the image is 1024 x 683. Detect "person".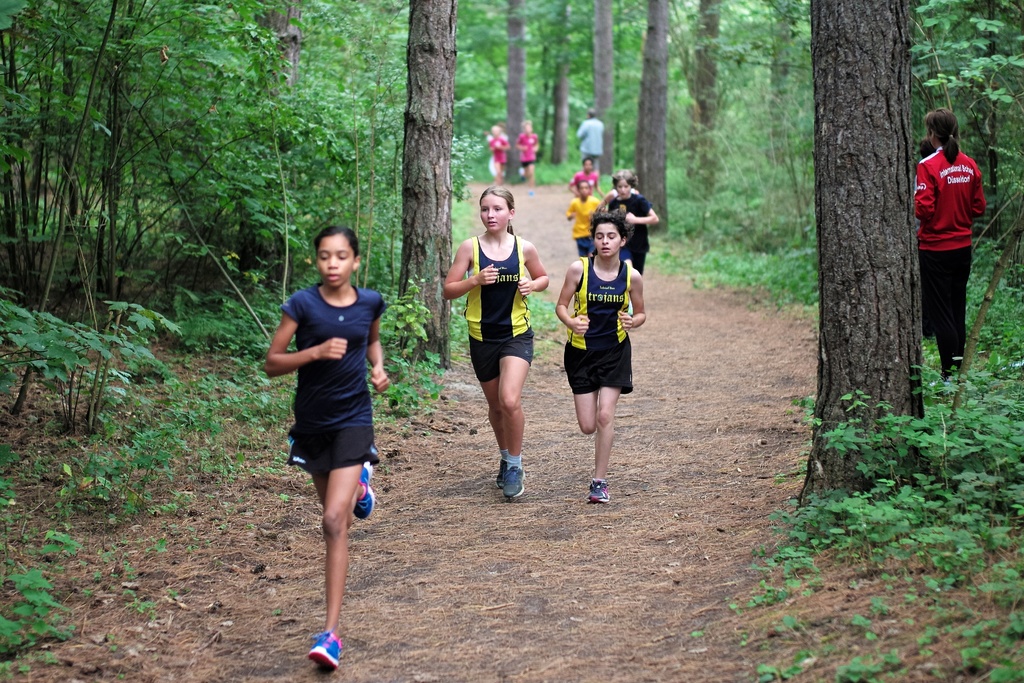
Detection: rect(554, 211, 644, 504).
